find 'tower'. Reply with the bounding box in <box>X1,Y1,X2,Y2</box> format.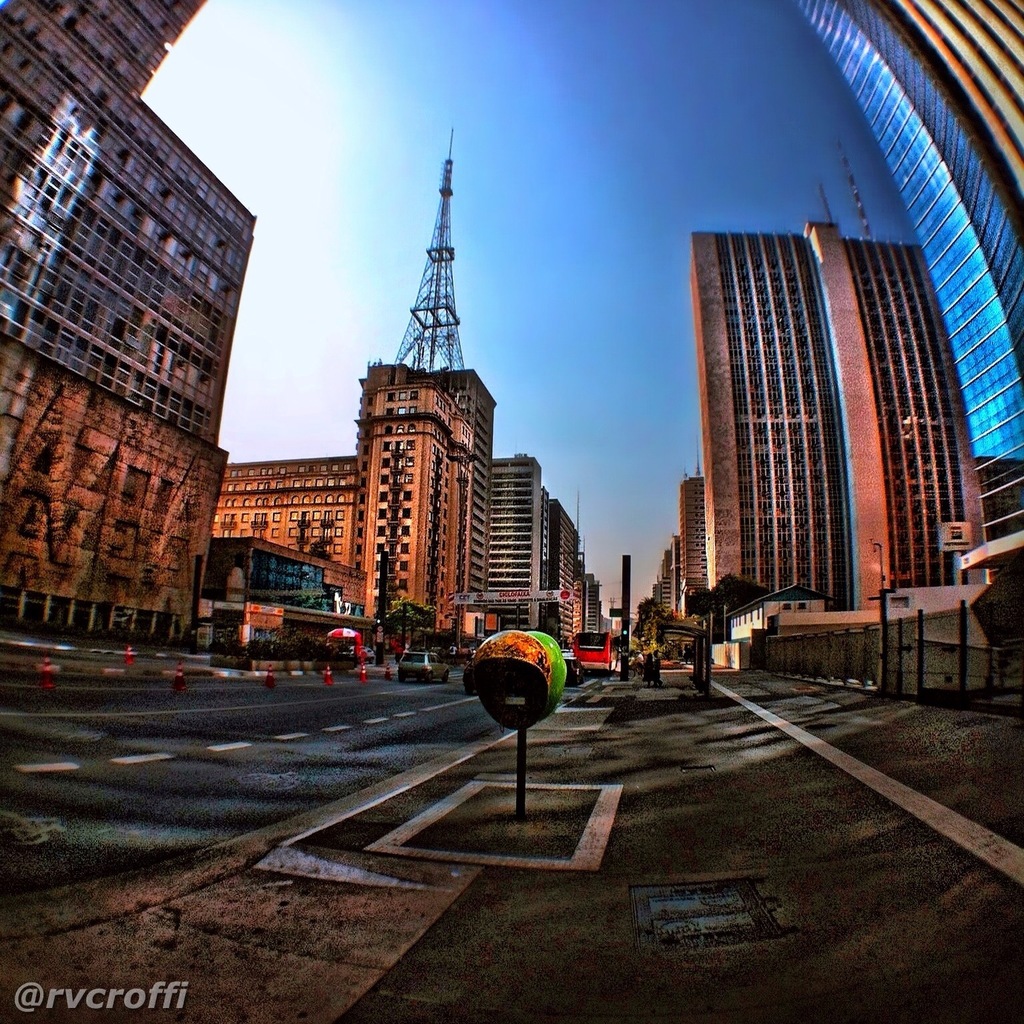
<box>324,149,526,617</box>.
